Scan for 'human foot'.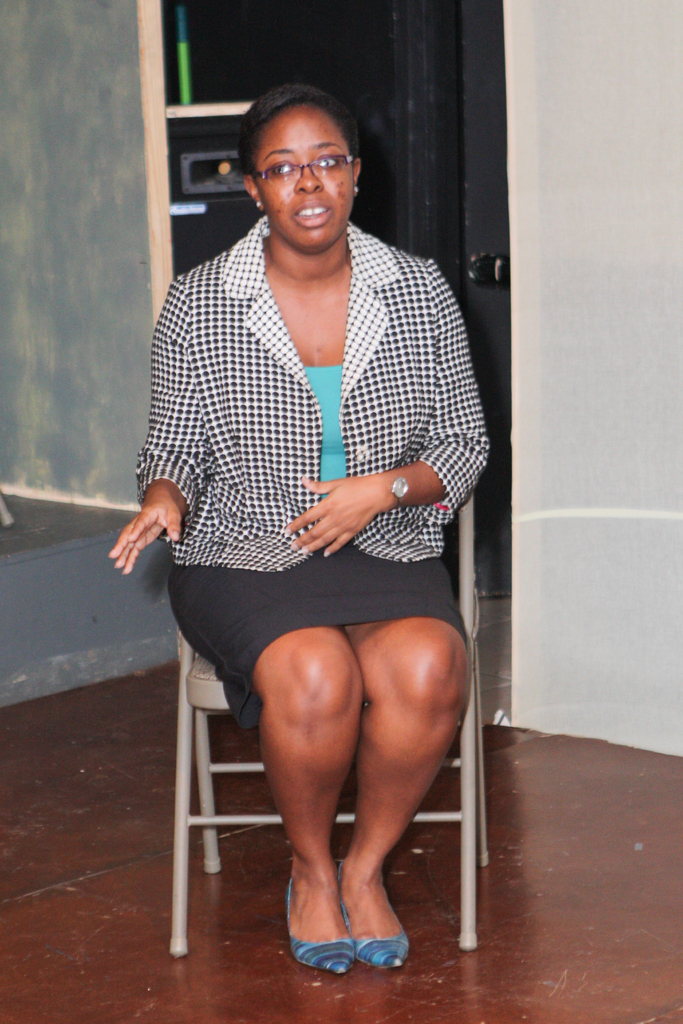
Scan result: rect(336, 844, 402, 940).
